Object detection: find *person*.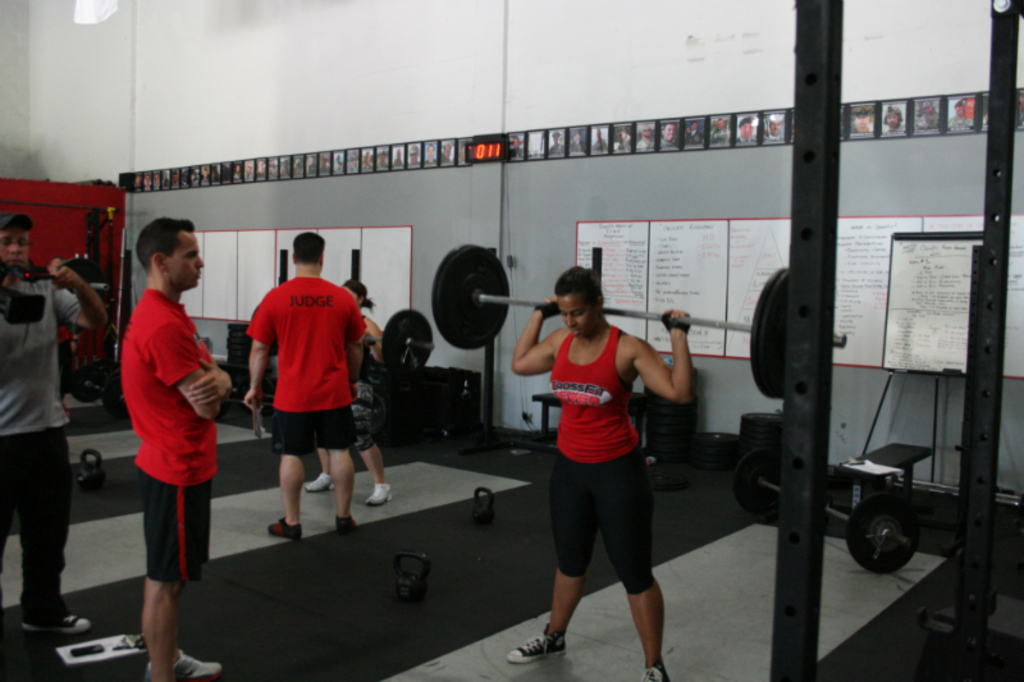
bbox=[303, 287, 393, 517].
